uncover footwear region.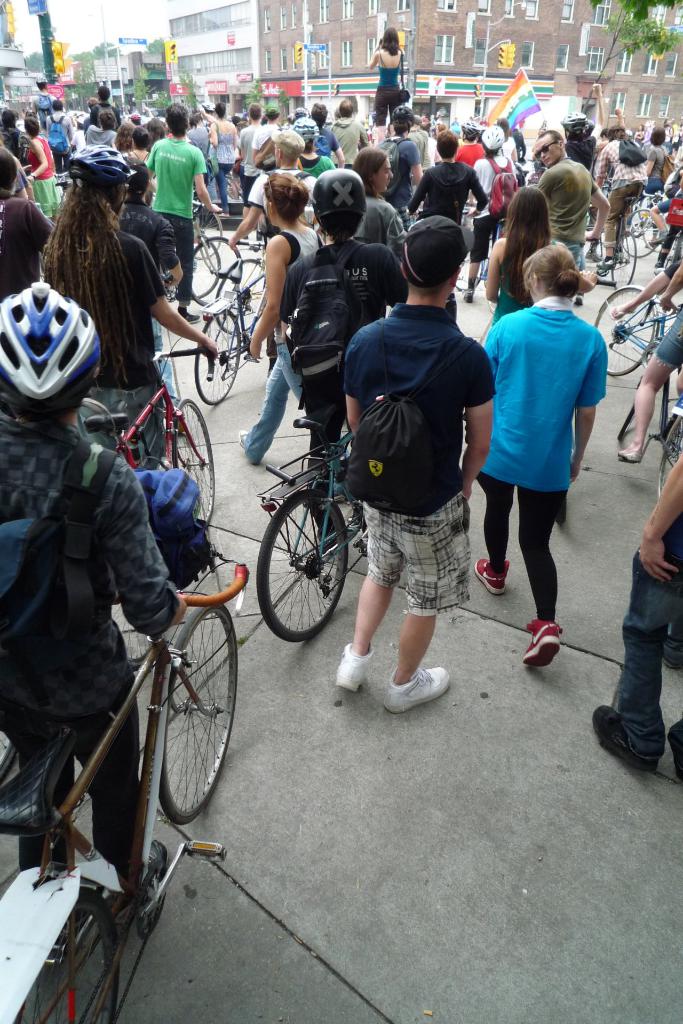
Uncovered: <box>525,617,564,669</box>.
